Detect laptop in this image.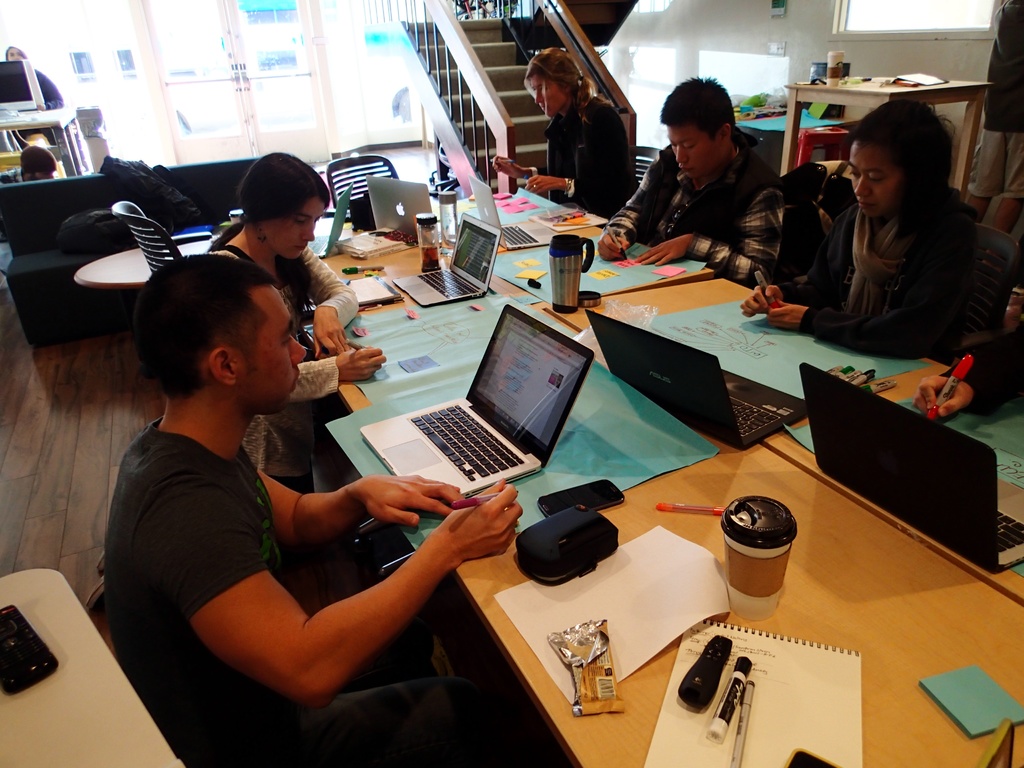
Detection: rect(393, 214, 501, 308).
